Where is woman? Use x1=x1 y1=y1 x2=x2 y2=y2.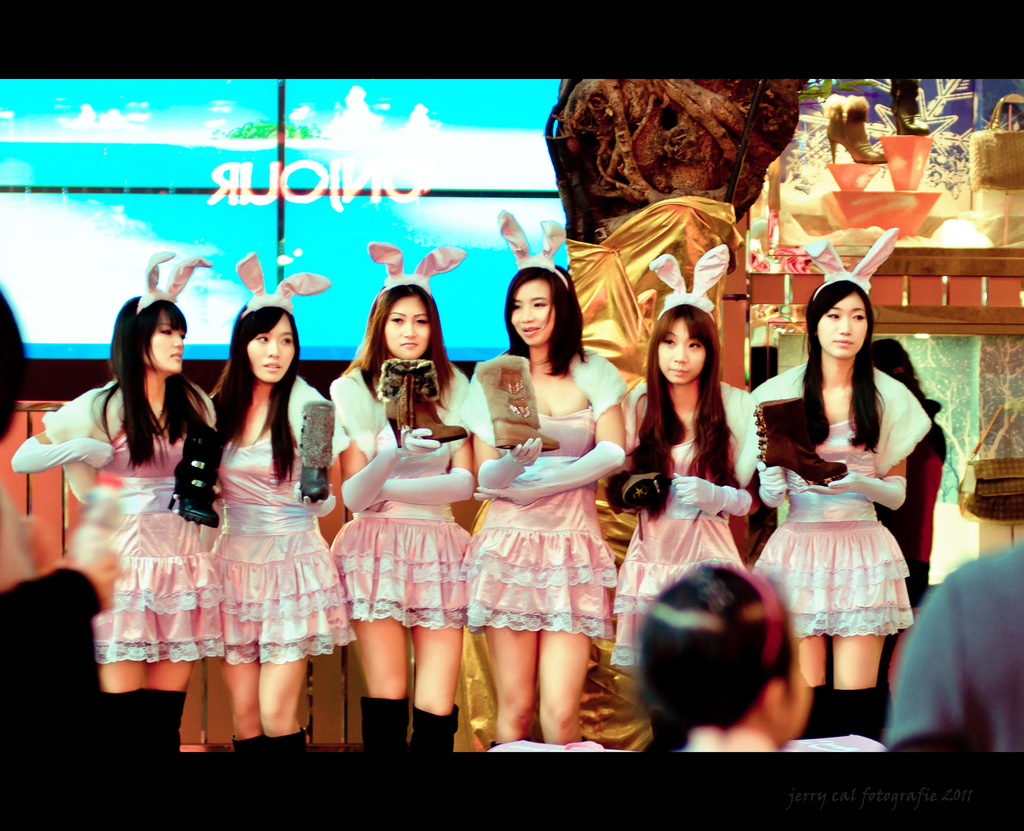
x1=335 y1=277 x2=481 y2=768.
